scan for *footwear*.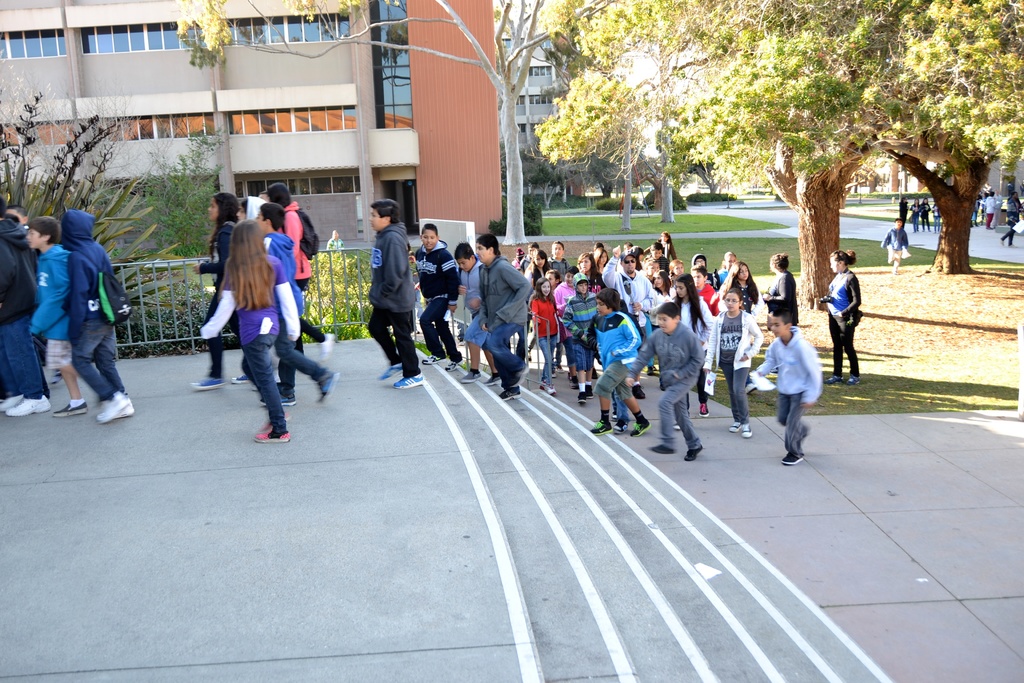
Scan result: Rect(501, 387, 520, 400).
